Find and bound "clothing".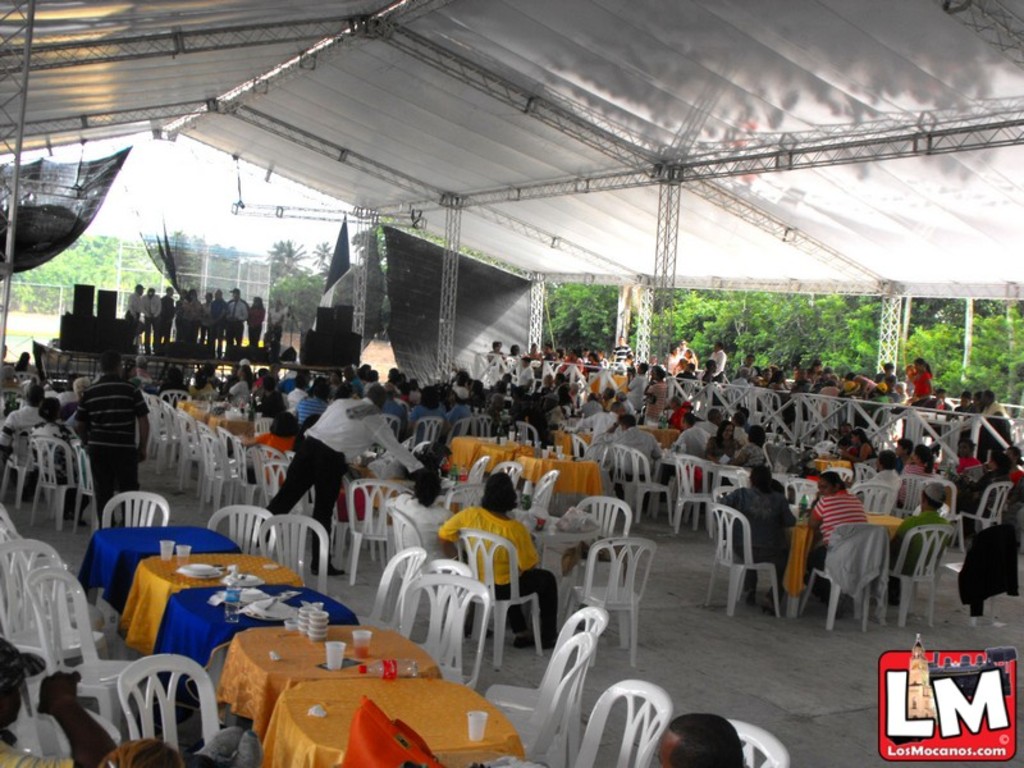
Bound: {"left": 906, "top": 375, "right": 929, "bottom": 397}.
